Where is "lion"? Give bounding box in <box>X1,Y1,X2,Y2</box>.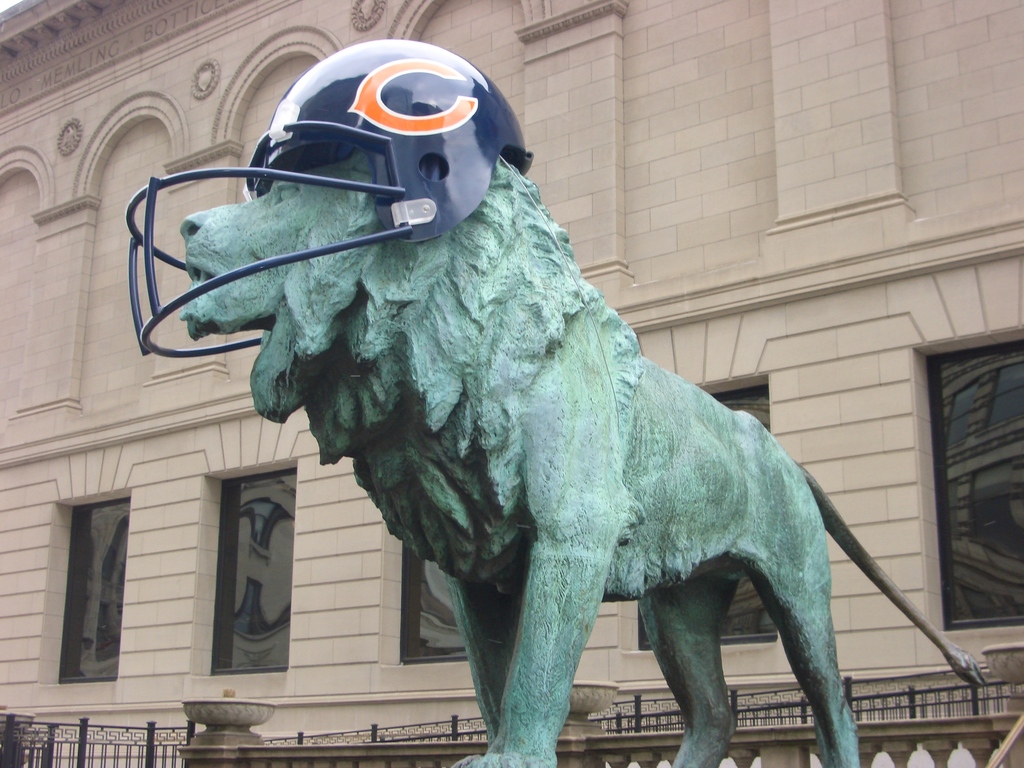
<box>182,143,991,767</box>.
